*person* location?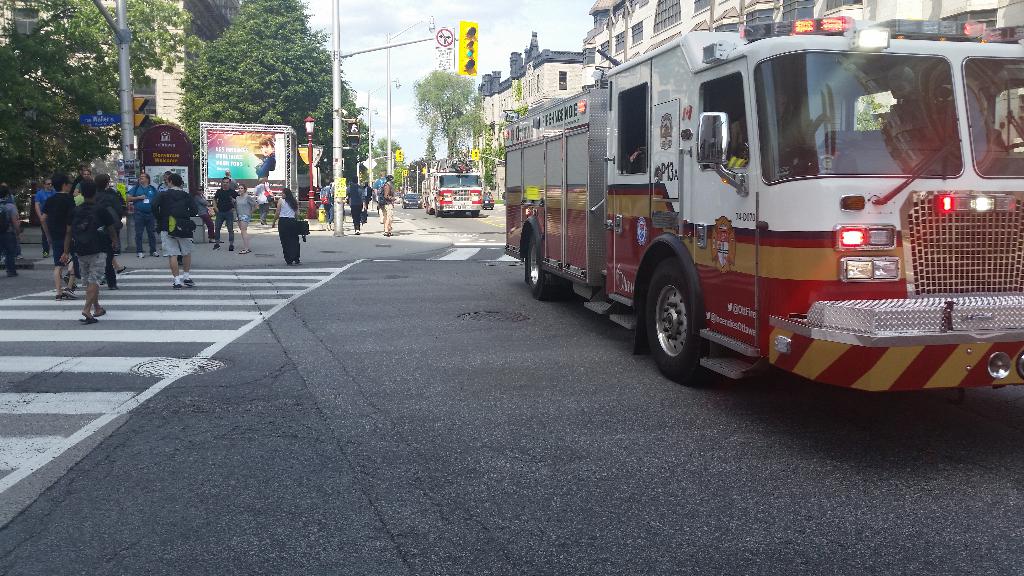
locate(364, 181, 372, 213)
